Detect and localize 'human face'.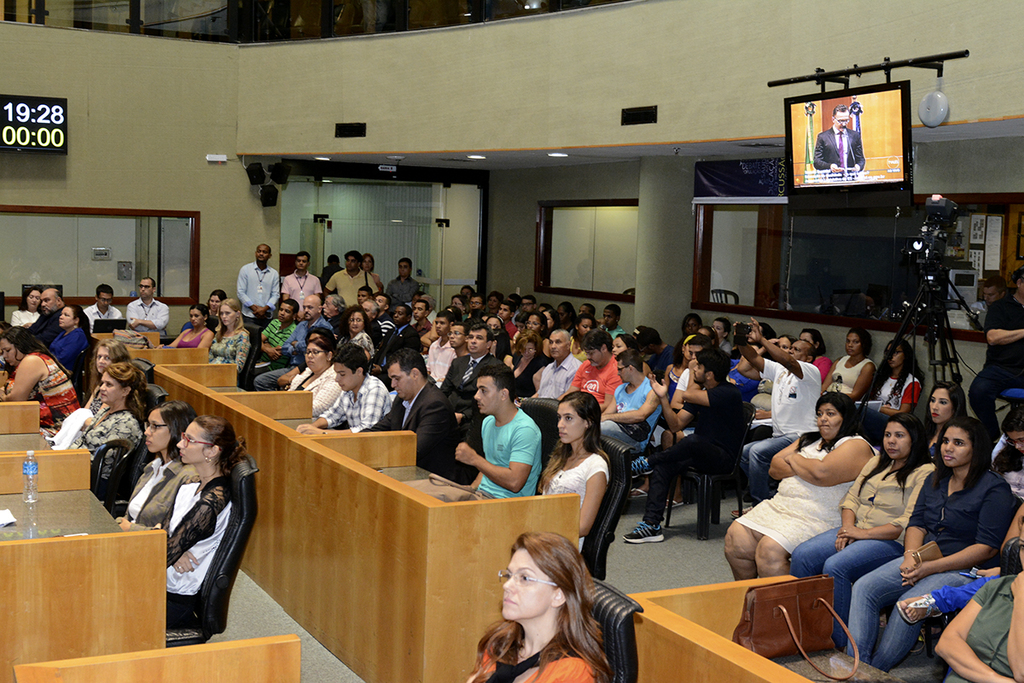
Localized at left=489, top=320, right=506, bottom=333.
